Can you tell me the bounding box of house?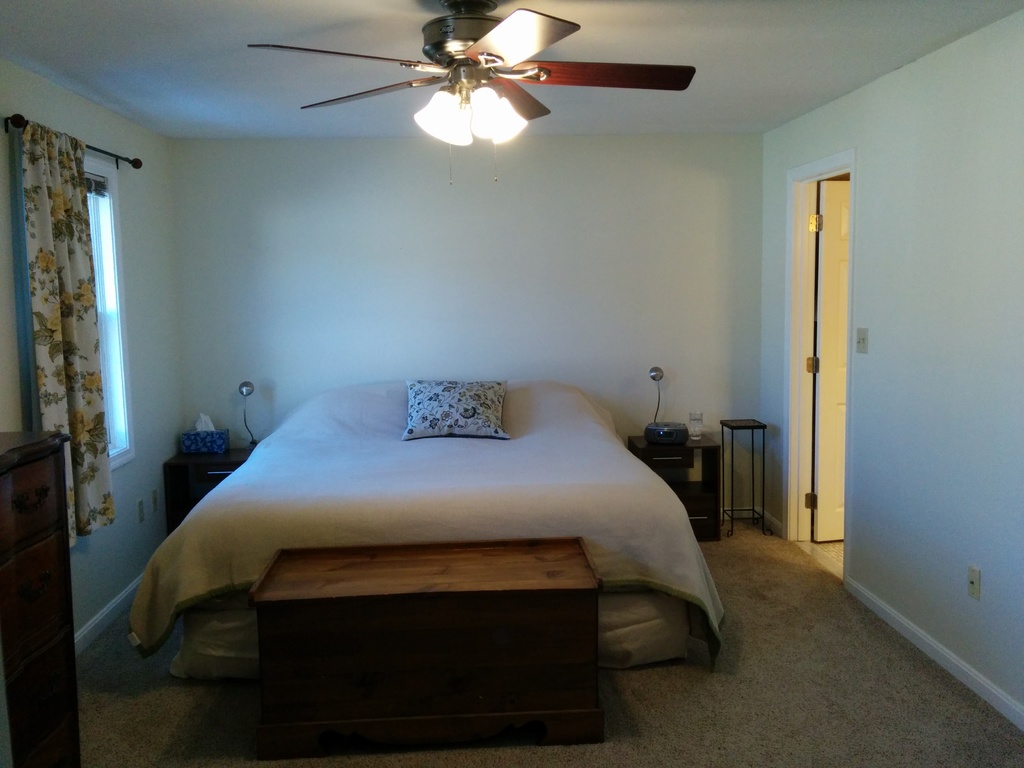
0, 0, 1023, 767.
